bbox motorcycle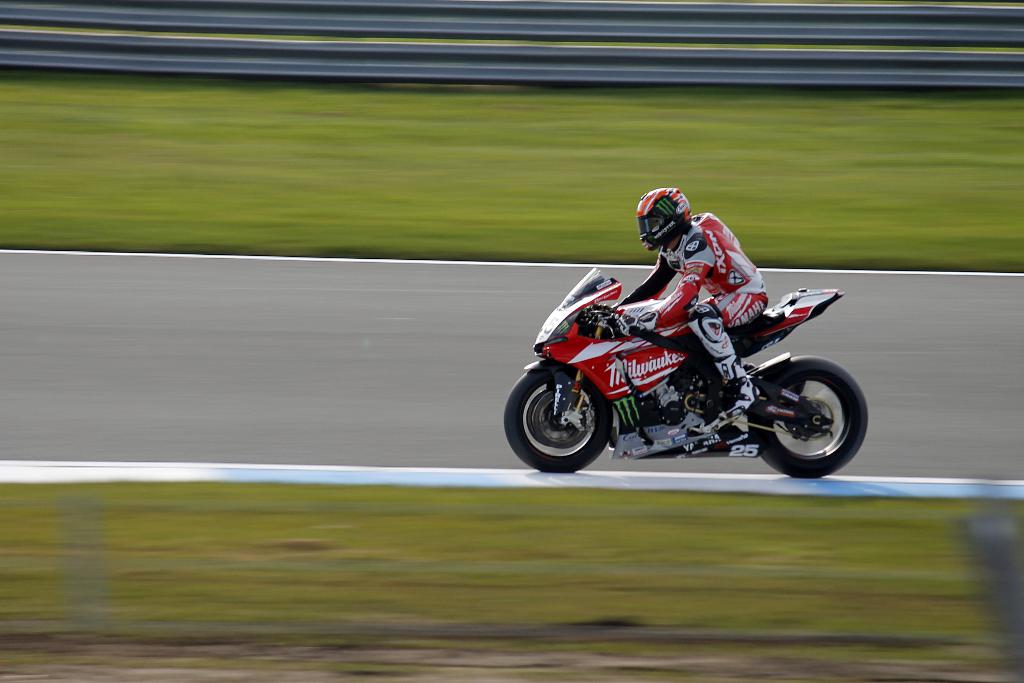
box(512, 245, 865, 478)
